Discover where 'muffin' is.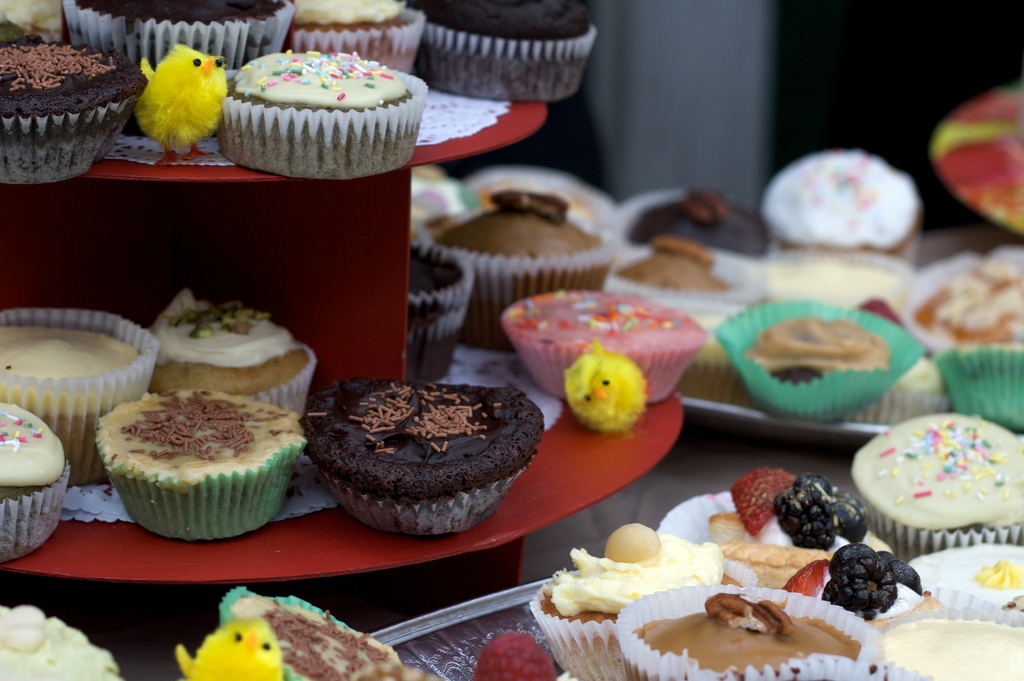
Discovered at [0, 36, 147, 182].
